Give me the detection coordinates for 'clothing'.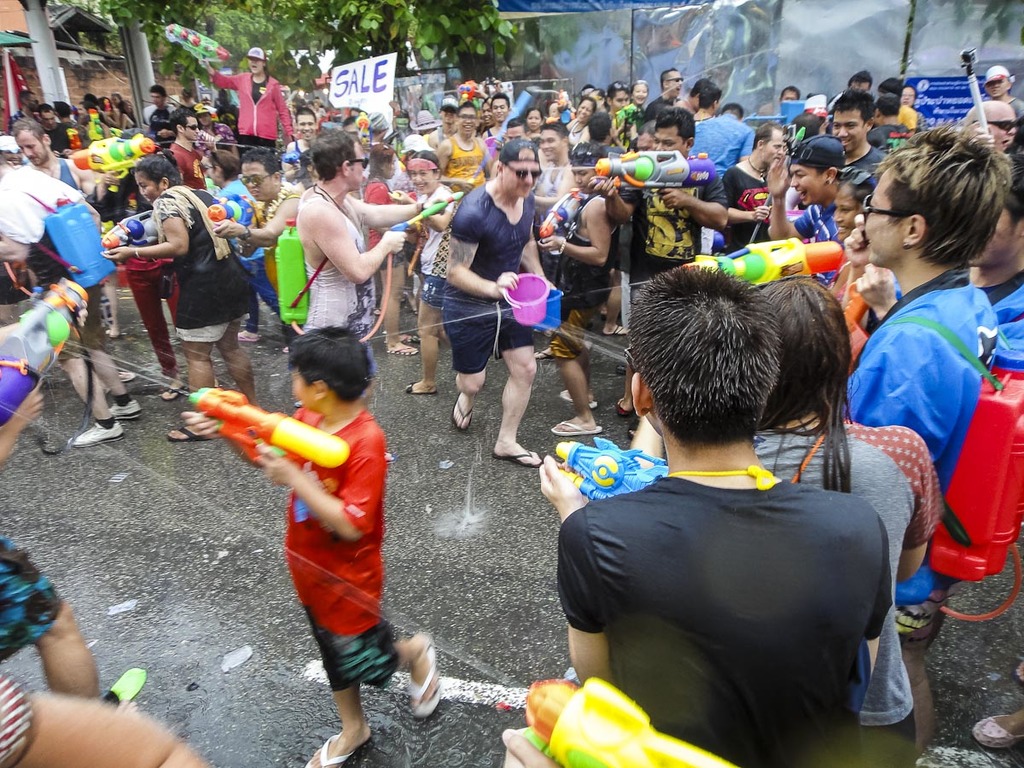
BBox(447, 132, 490, 189).
